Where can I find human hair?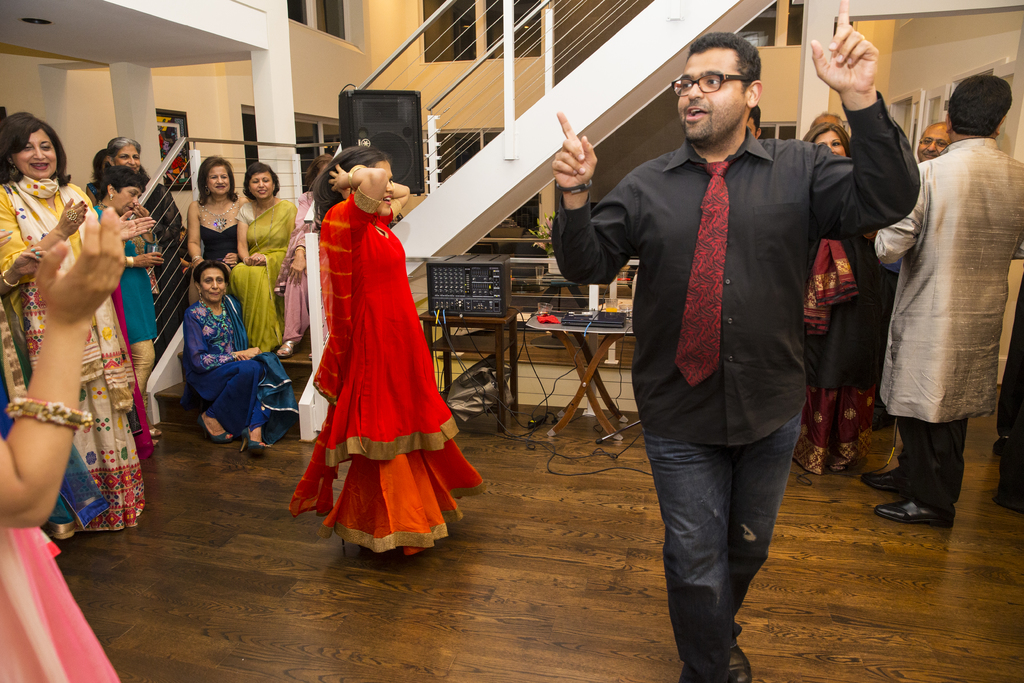
You can find it at box(948, 78, 1013, 135).
